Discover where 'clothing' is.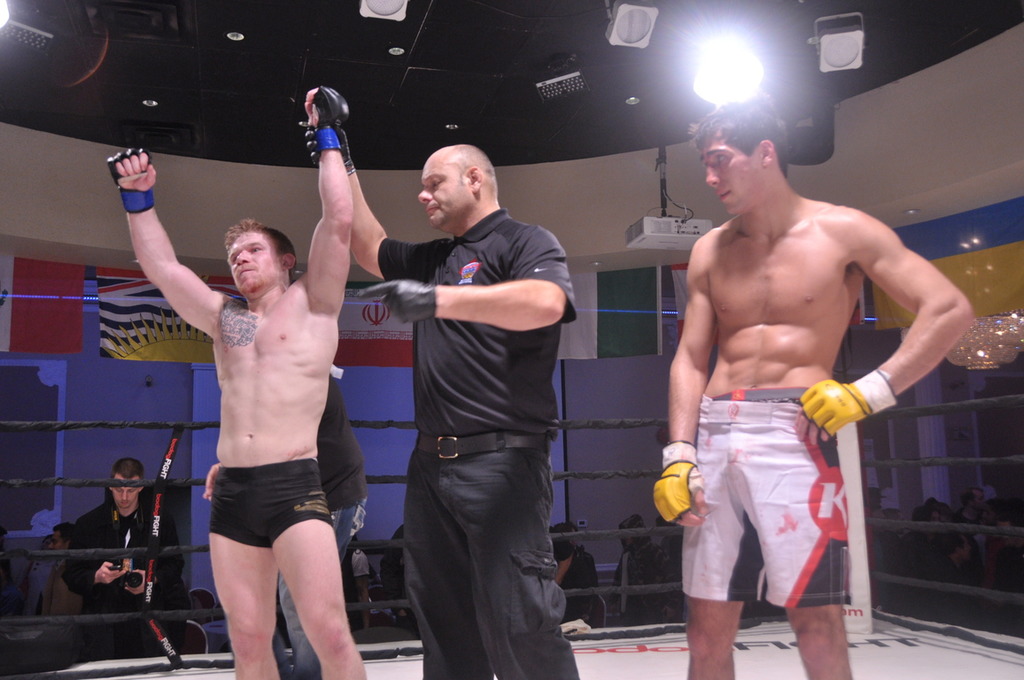
Discovered at <bbox>271, 382, 372, 679</bbox>.
